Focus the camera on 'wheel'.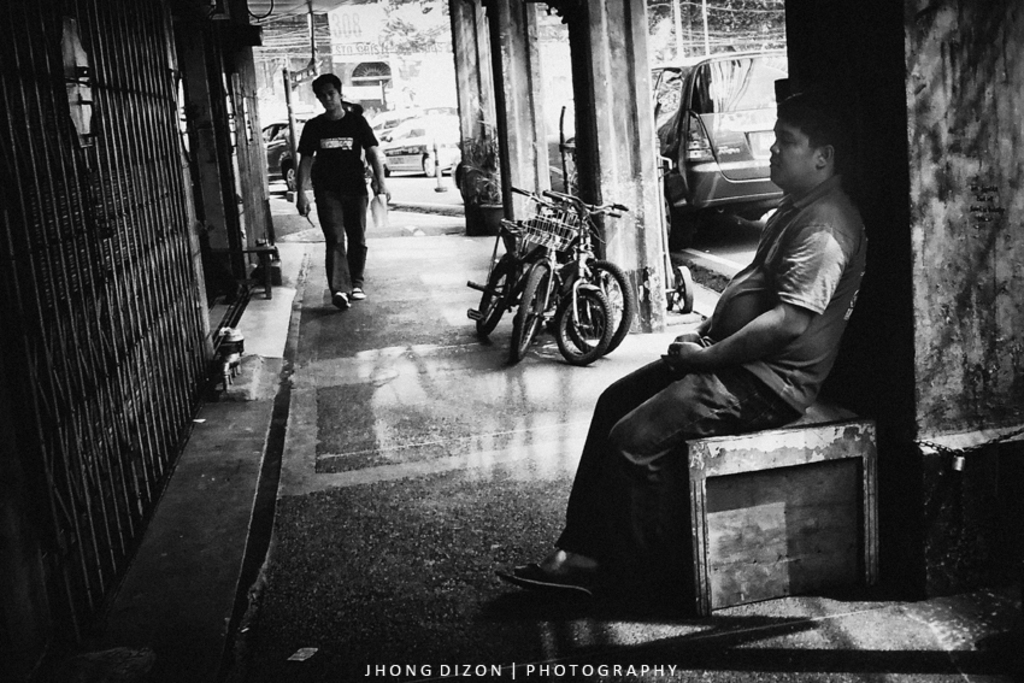
Focus region: rect(475, 261, 517, 335).
